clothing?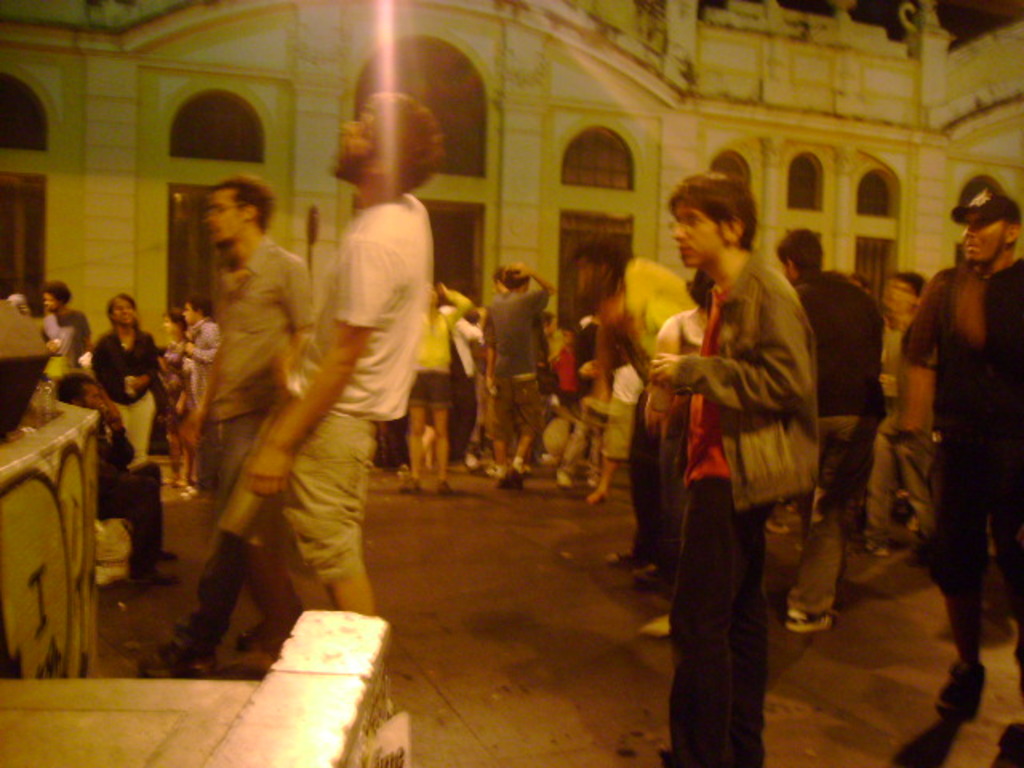
box(554, 334, 614, 480)
